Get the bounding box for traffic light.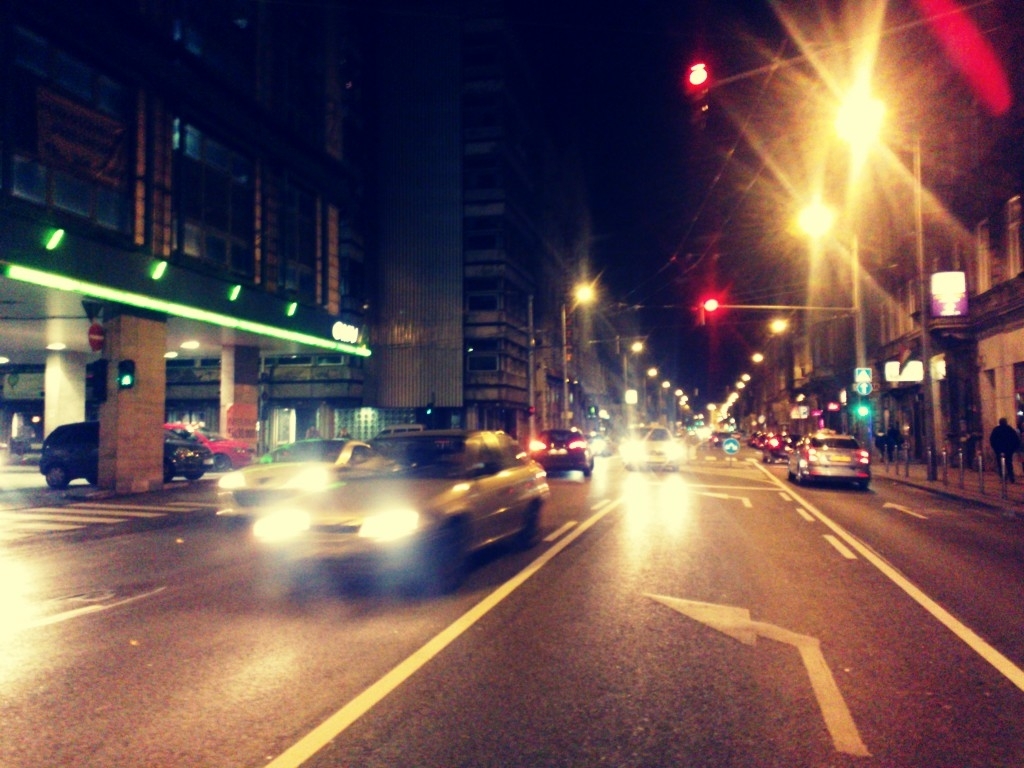
<bbox>854, 401, 873, 423</bbox>.
